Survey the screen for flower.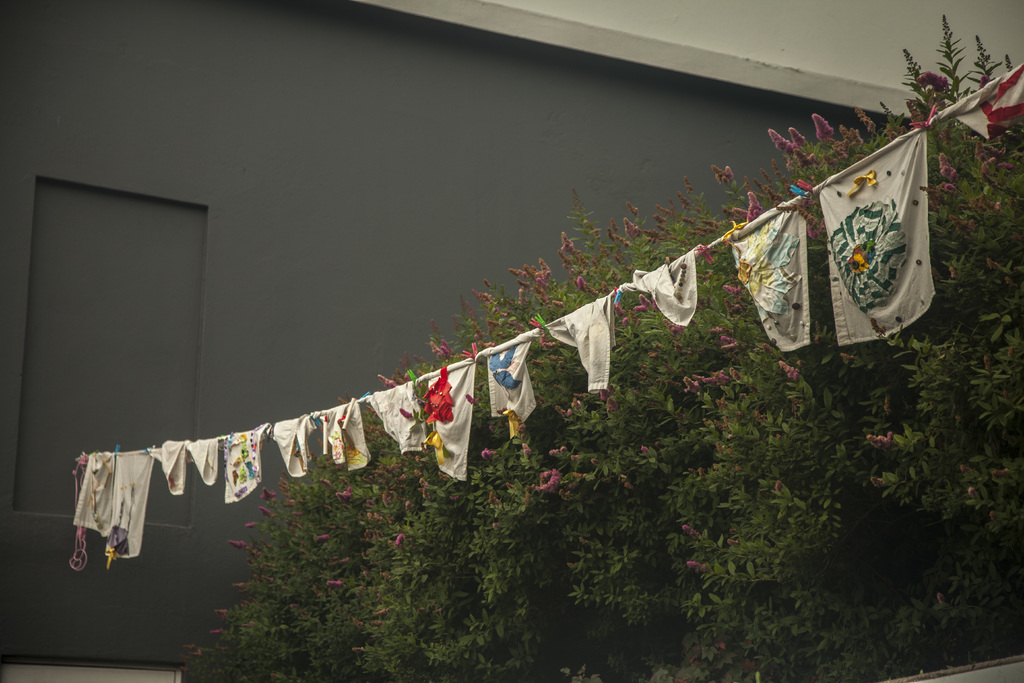
Survey found: 292 520 300 529.
